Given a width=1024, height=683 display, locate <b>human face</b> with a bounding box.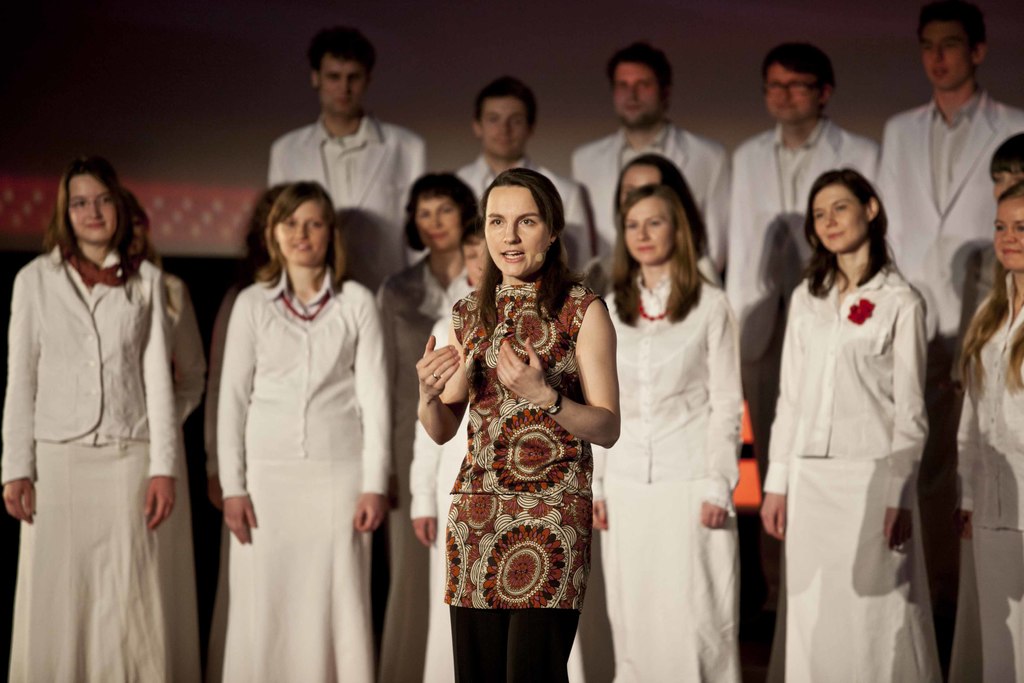
Located: 273/194/325/263.
